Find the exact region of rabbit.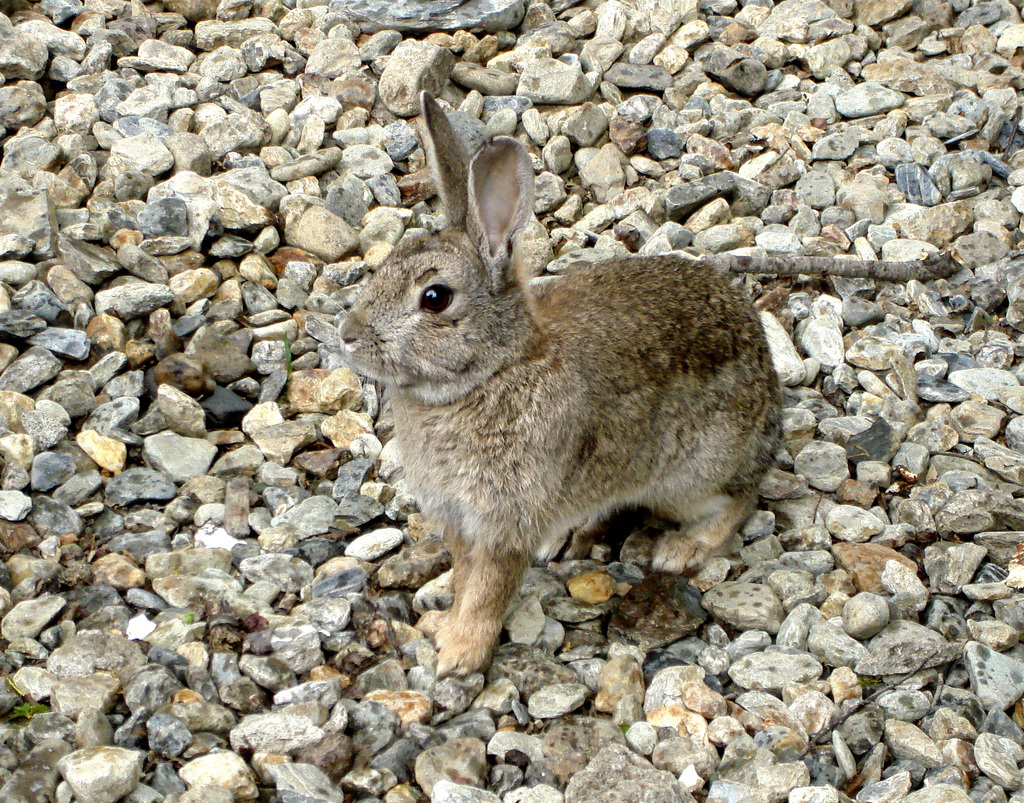
Exact region: region(340, 92, 790, 669).
